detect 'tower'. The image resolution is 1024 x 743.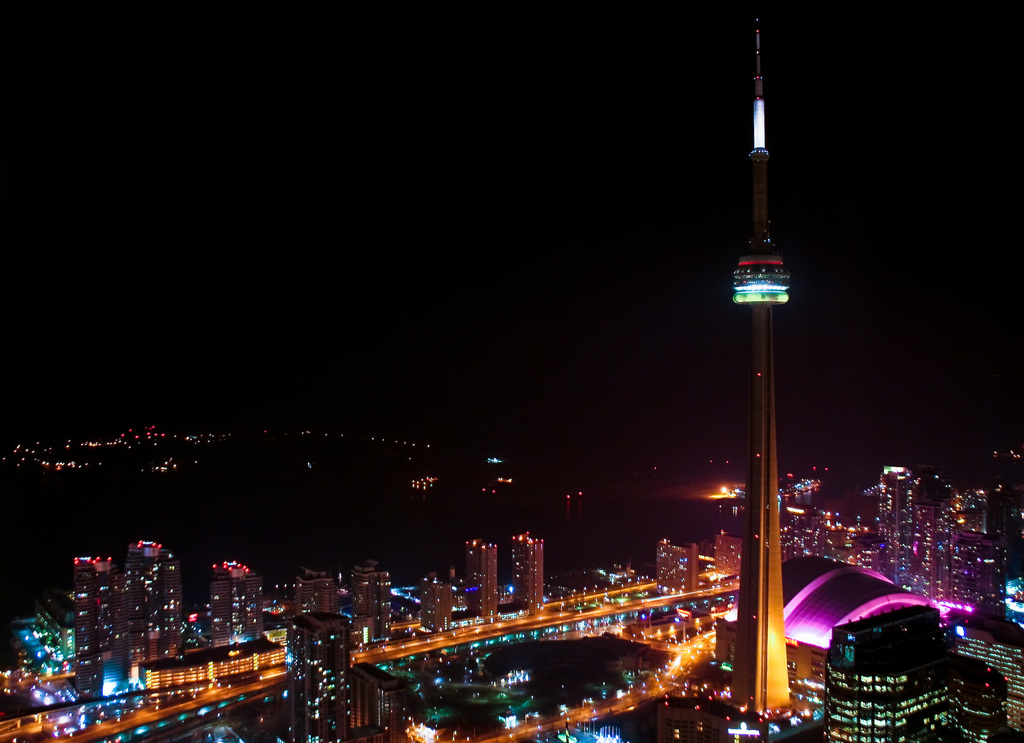
Rect(72, 552, 126, 698).
